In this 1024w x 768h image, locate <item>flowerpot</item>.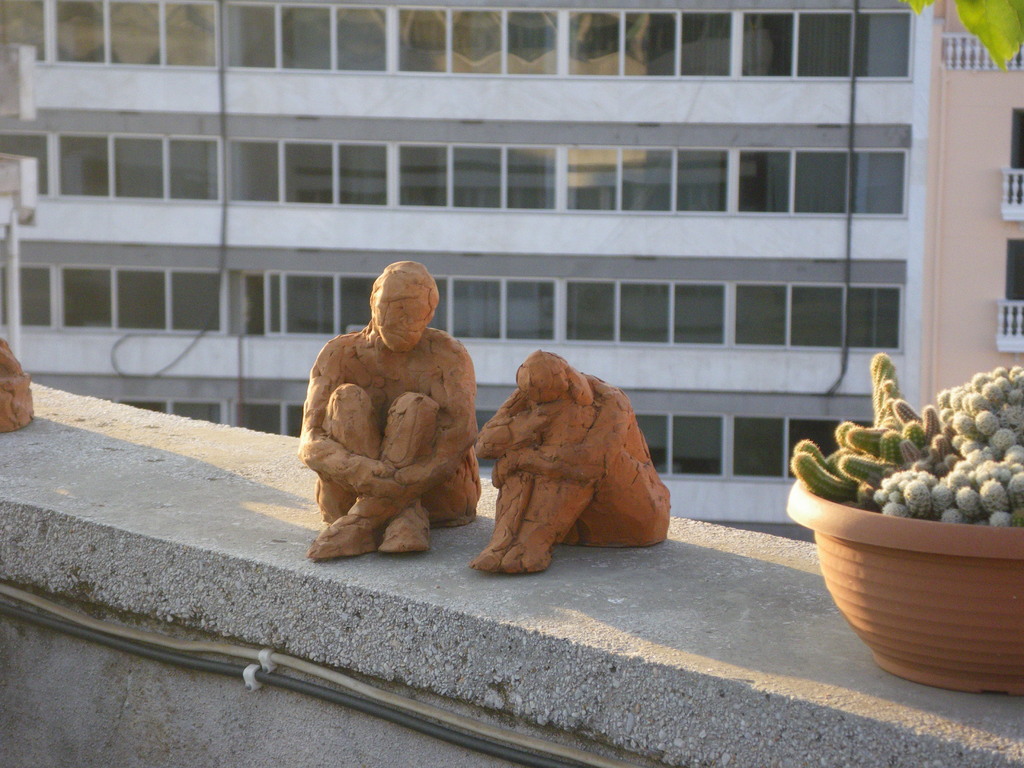
Bounding box: [790, 463, 1019, 679].
